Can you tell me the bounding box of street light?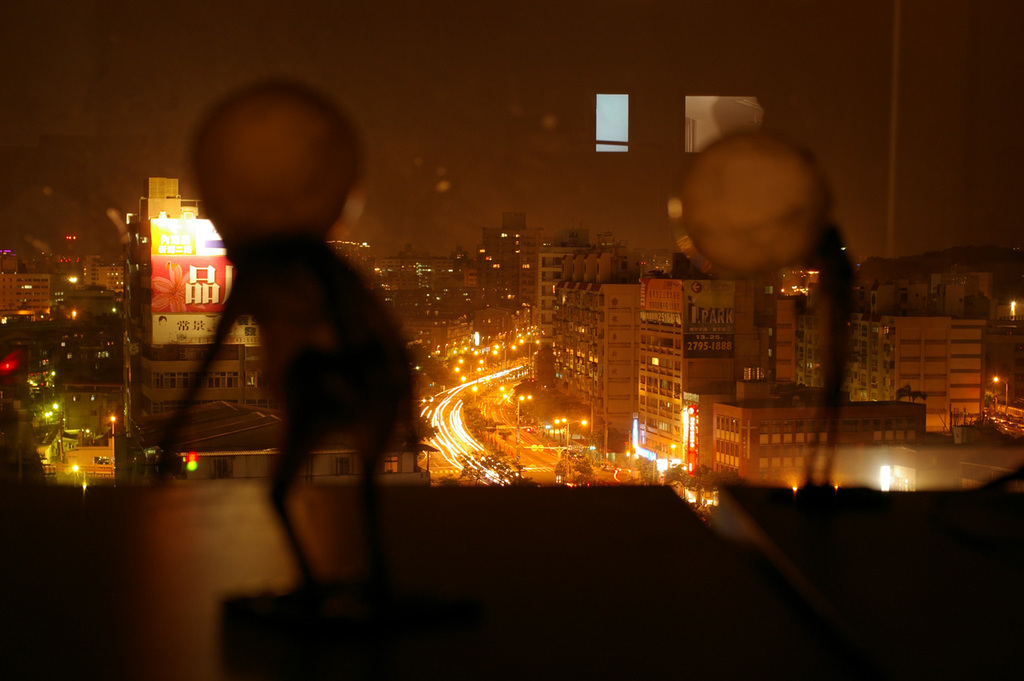
x1=502 y1=340 x2=514 y2=367.
